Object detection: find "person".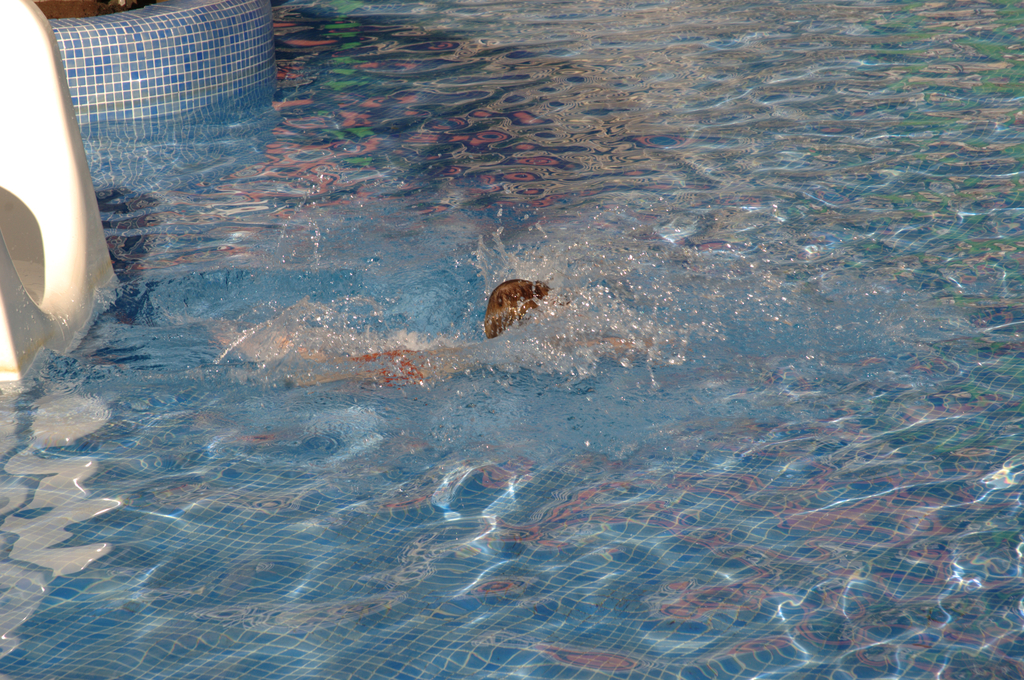
<region>257, 271, 641, 393</region>.
